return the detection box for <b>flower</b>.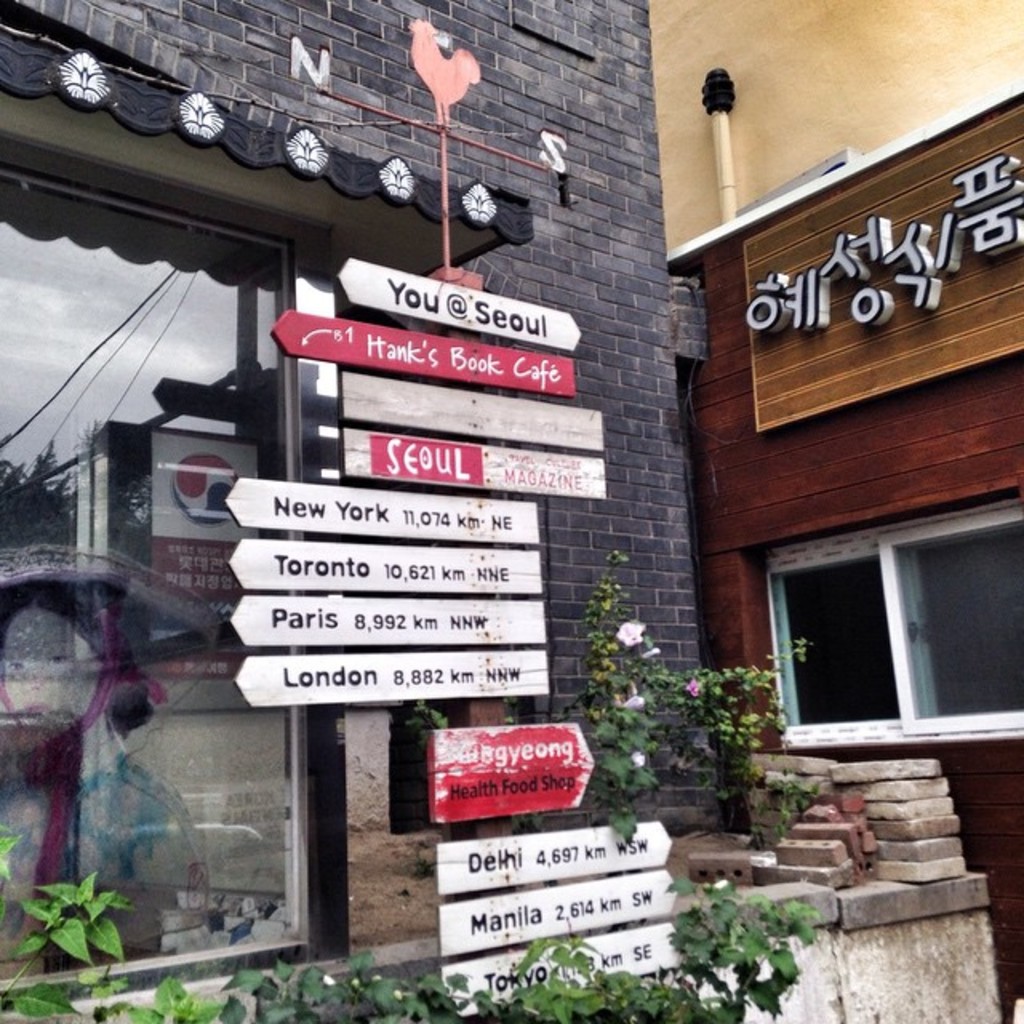
x1=634, y1=749, x2=646, y2=771.
